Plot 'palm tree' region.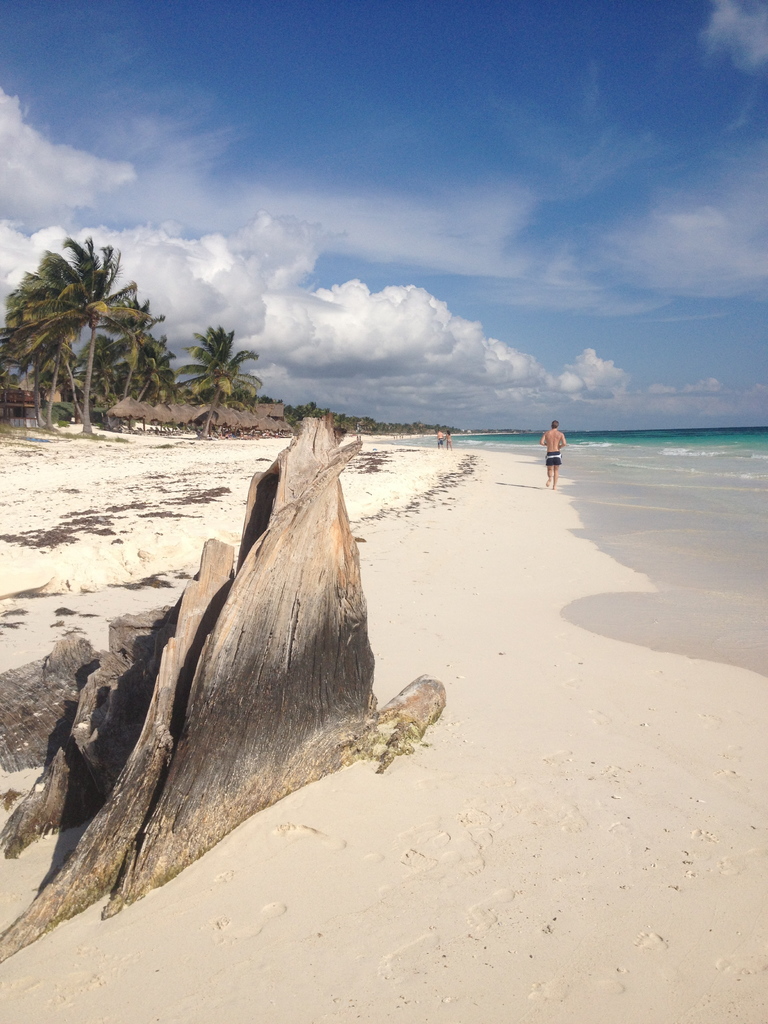
Plotted at region(168, 321, 257, 401).
